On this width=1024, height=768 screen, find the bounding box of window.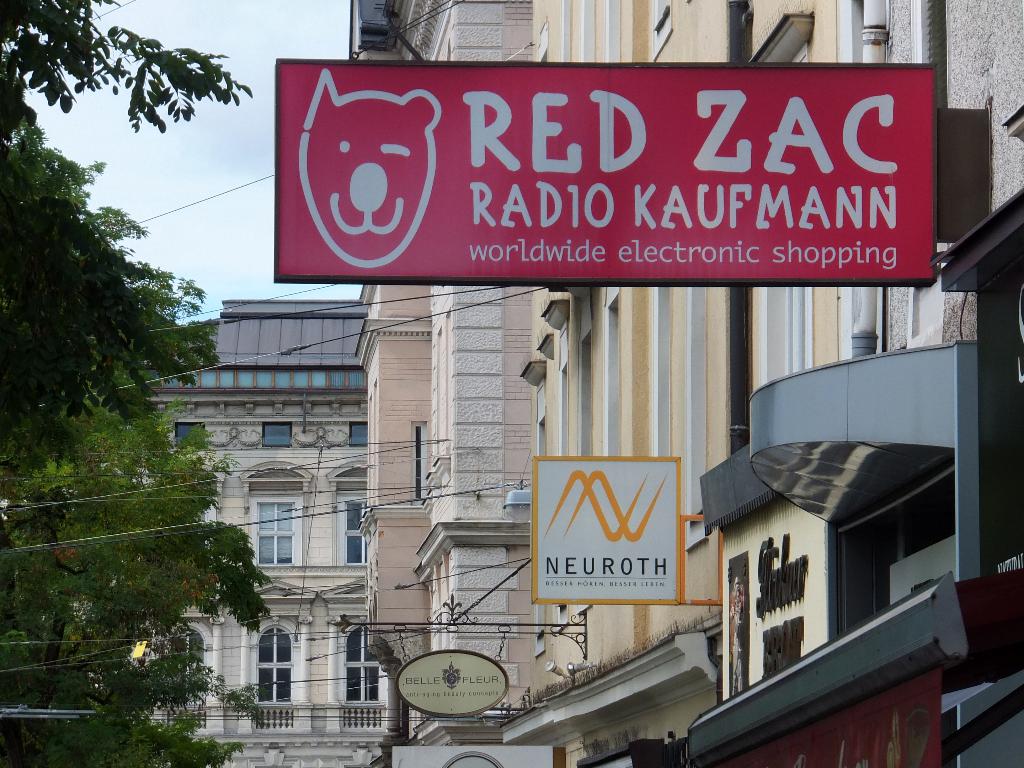
Bounding box: Rect(256, 499, 303, 566).
